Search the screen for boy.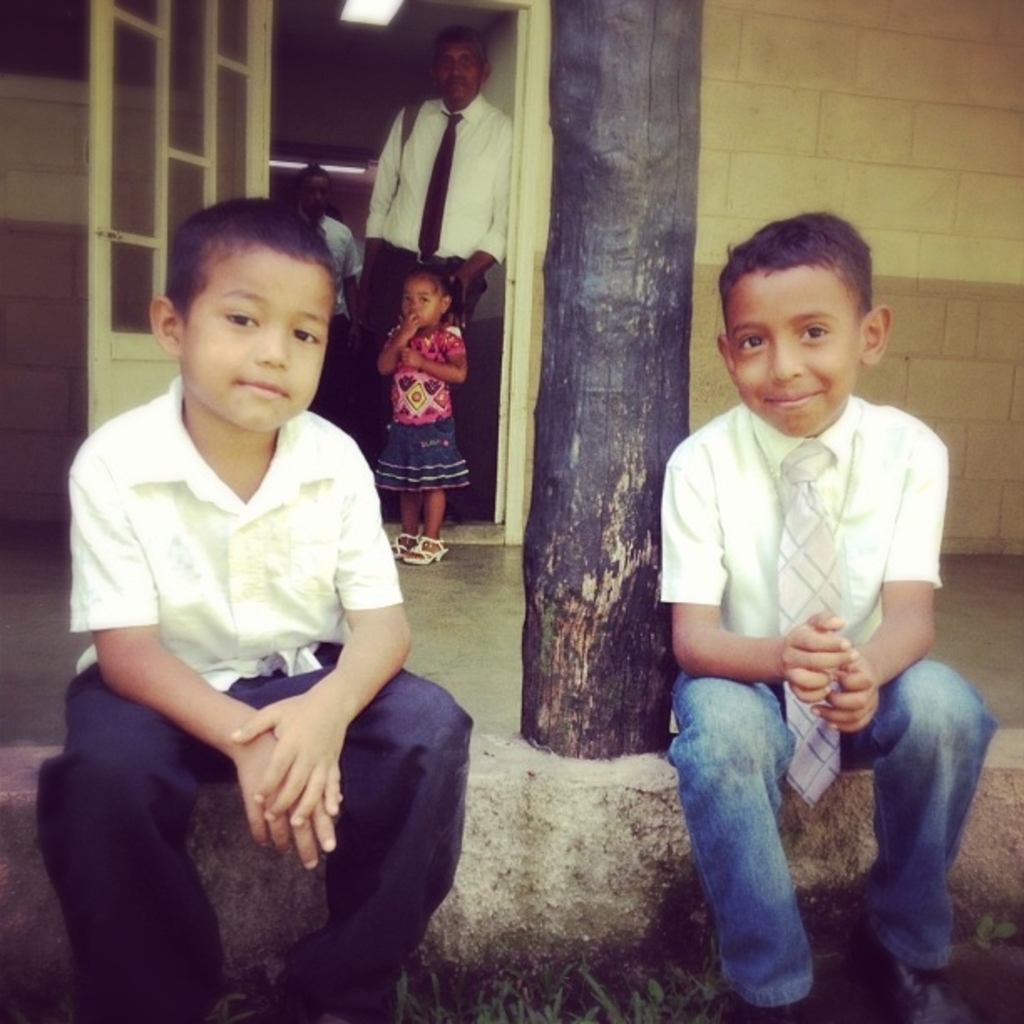
Found at <region>664, 206, 997, 1022</region>.
